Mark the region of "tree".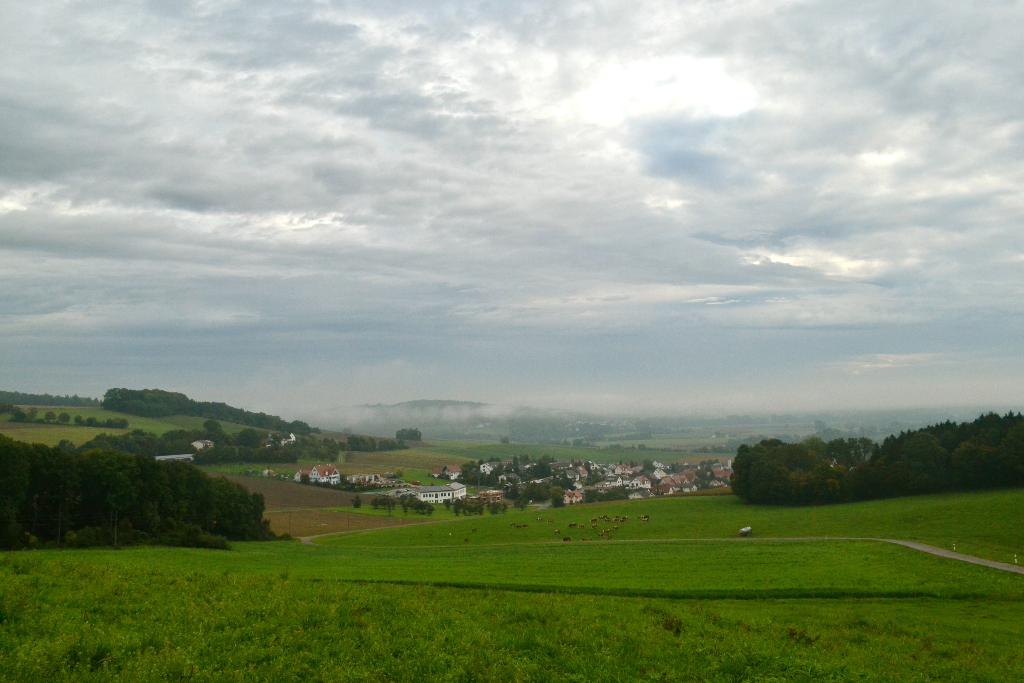
Region: locate(700, 481, 707, 487).
